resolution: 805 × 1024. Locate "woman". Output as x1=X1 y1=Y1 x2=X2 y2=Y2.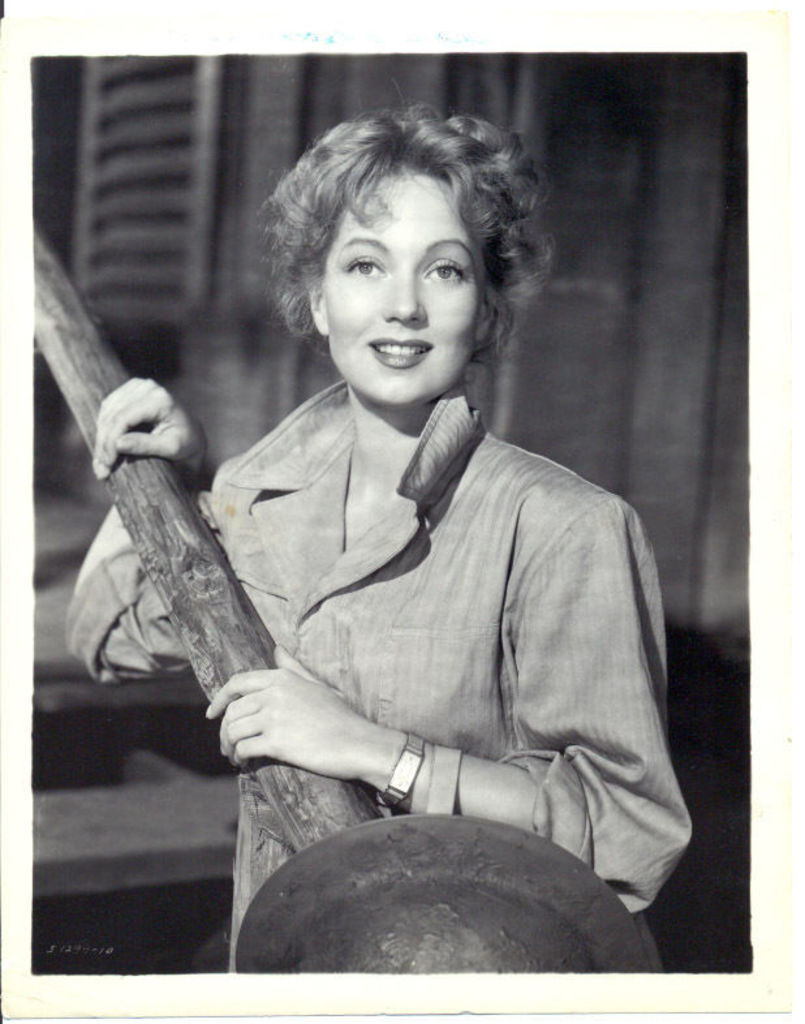
x1=117 y1=102 x2=693 y2=941.
